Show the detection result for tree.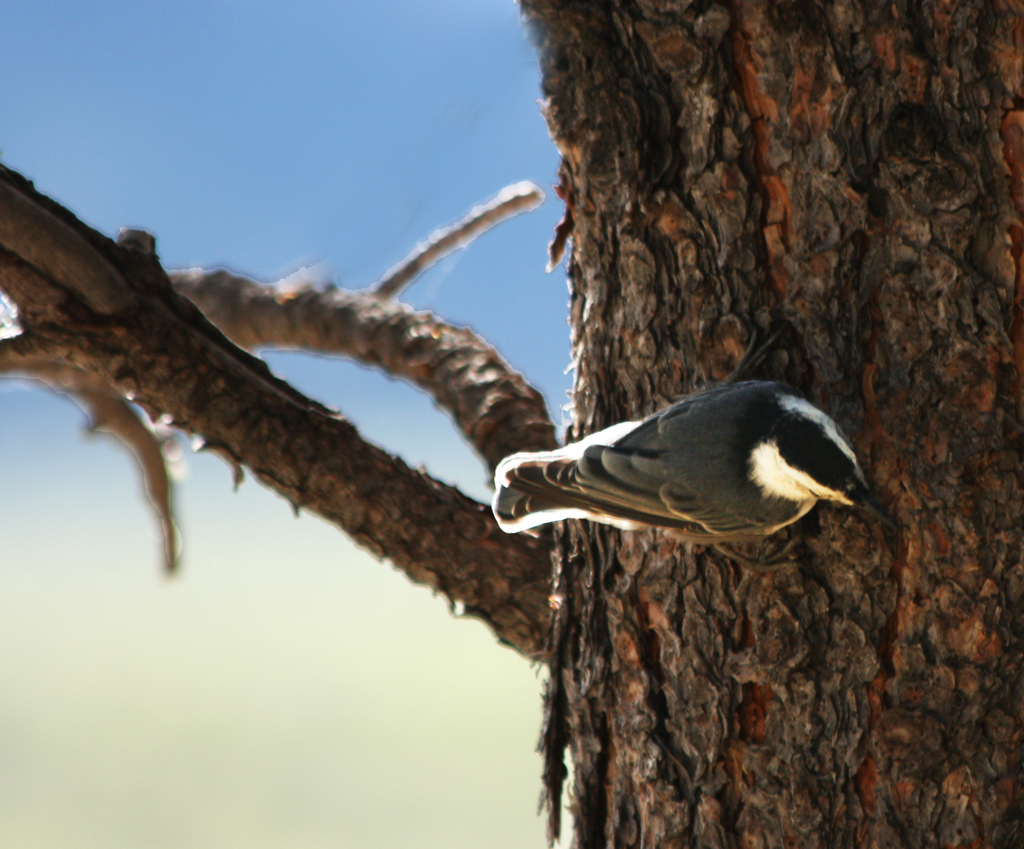
locate(0, 0, 1023, 848).
